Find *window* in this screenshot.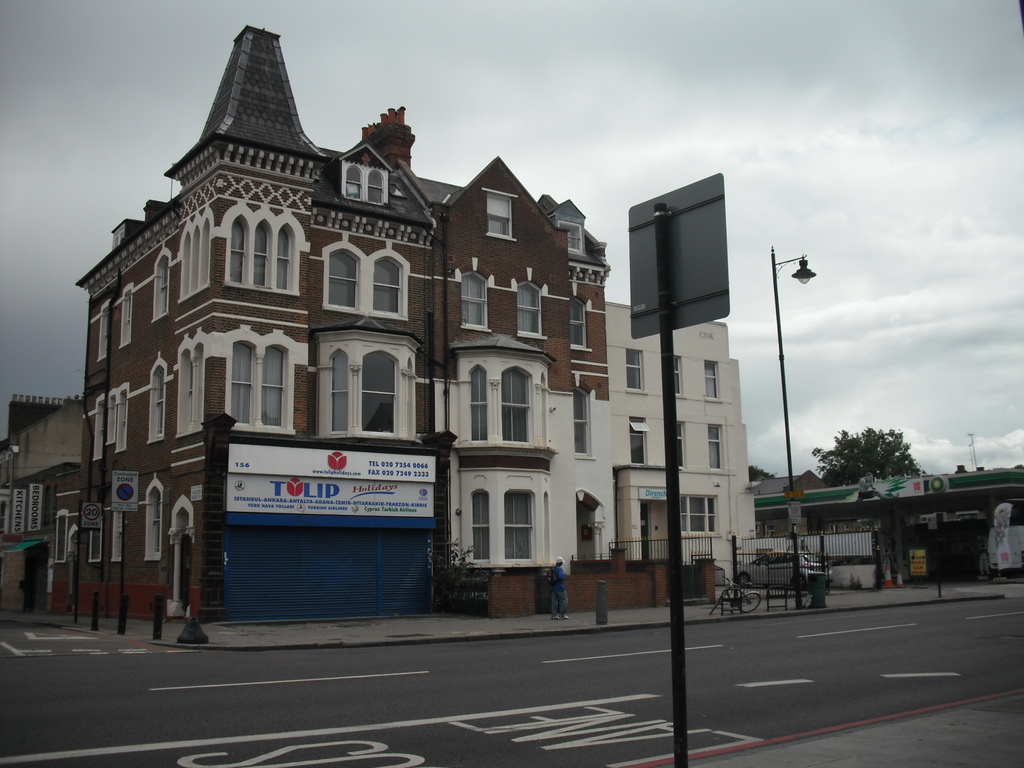
The bounding box for *window* is x1=341, y1=160, x2=391, y2=209.
